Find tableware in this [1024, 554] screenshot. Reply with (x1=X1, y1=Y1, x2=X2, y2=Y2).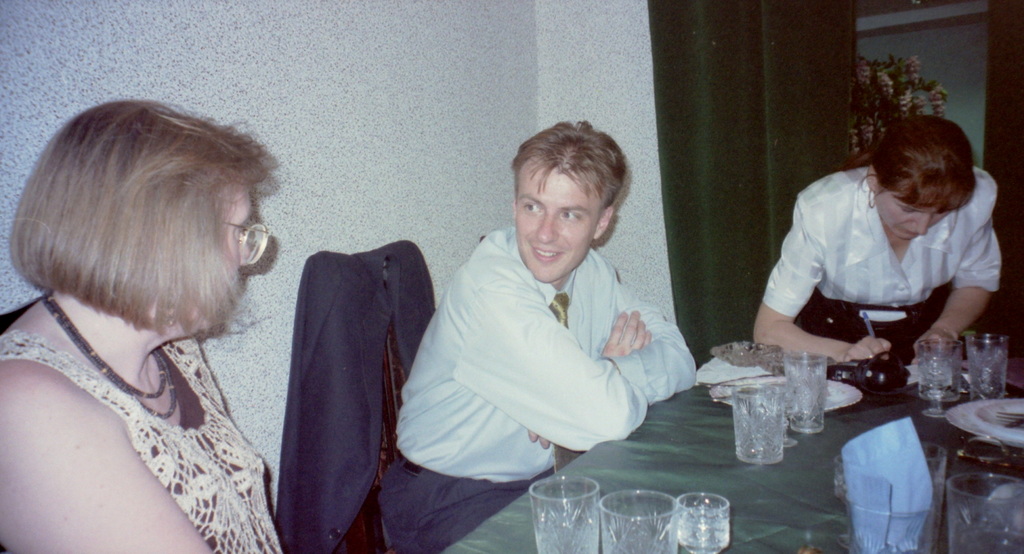
(x1=916, y1=336, x2=956, y2=421).
